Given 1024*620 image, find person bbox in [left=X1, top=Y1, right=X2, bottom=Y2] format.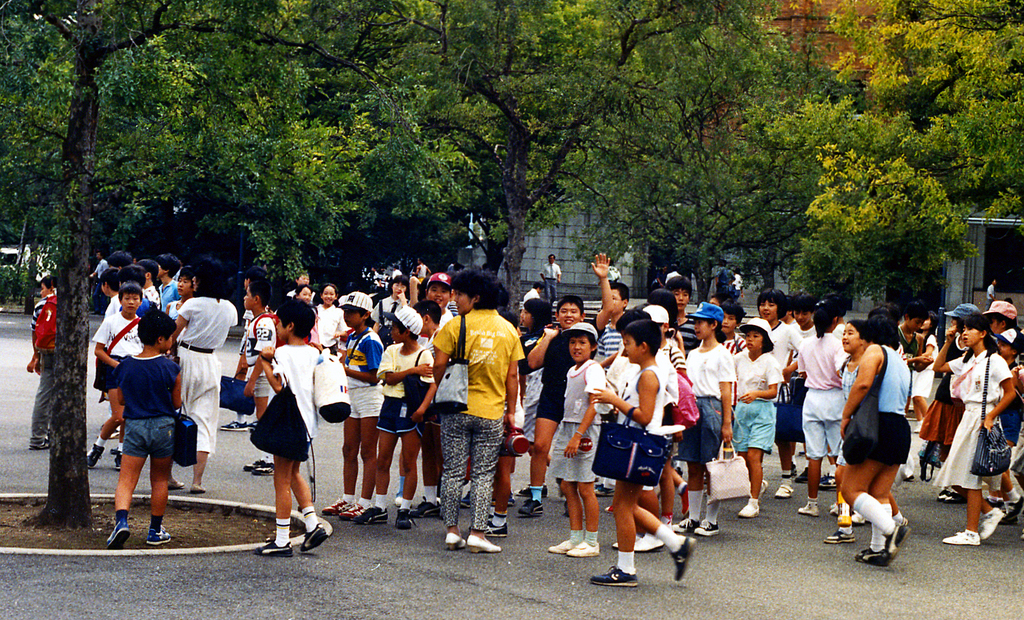
[left=431, top=260, right=521, bottom=565].
